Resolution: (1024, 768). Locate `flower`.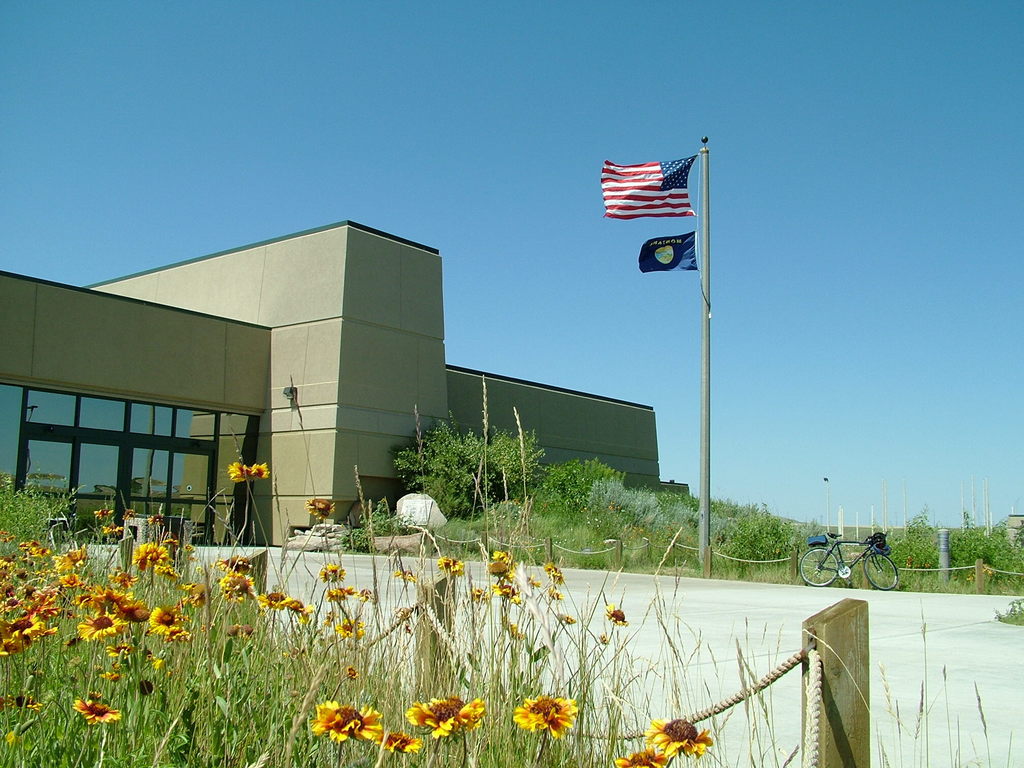
330:586:355:605.
